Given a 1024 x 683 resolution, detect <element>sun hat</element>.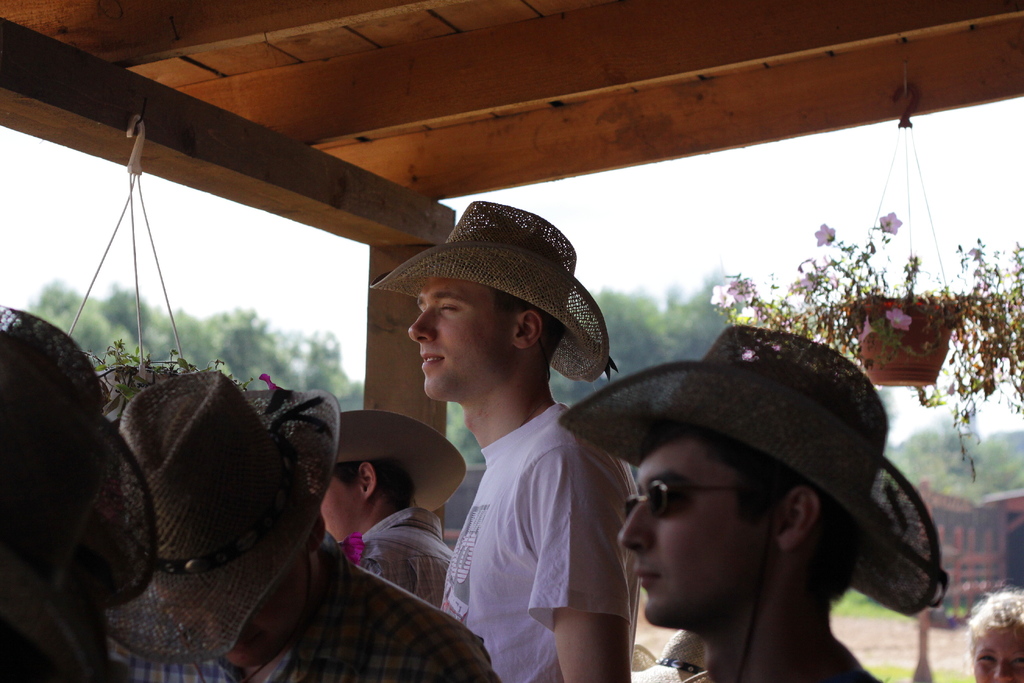
{"x1": 325, "y1": 411, "x2": 472, "y2": 525}.
